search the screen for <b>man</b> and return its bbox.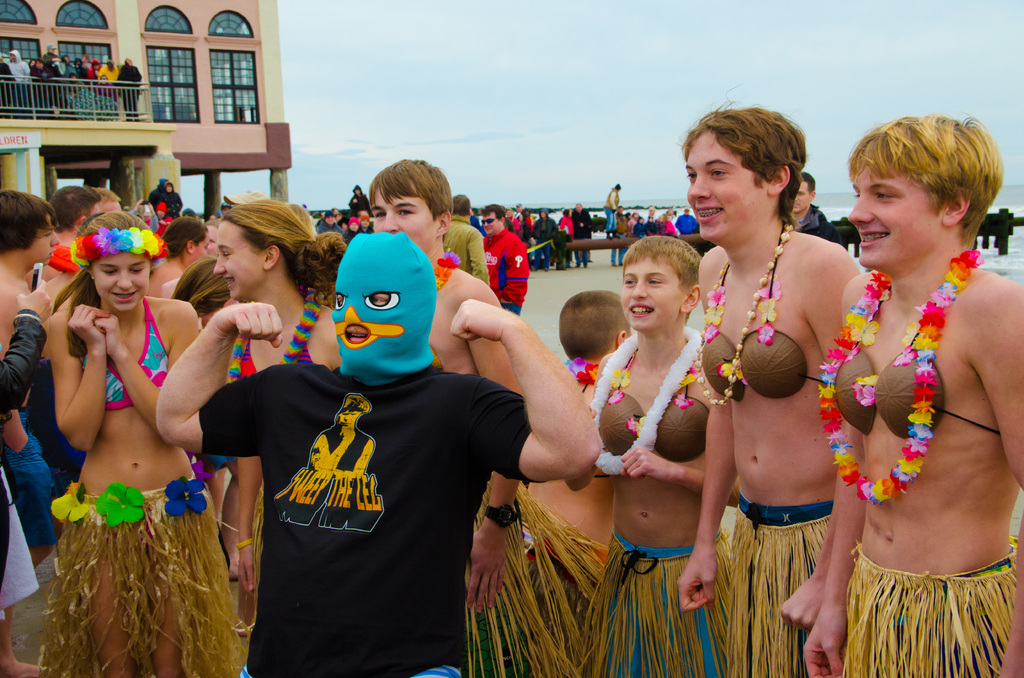
Found: crop(797, 112, 1023, 677).
